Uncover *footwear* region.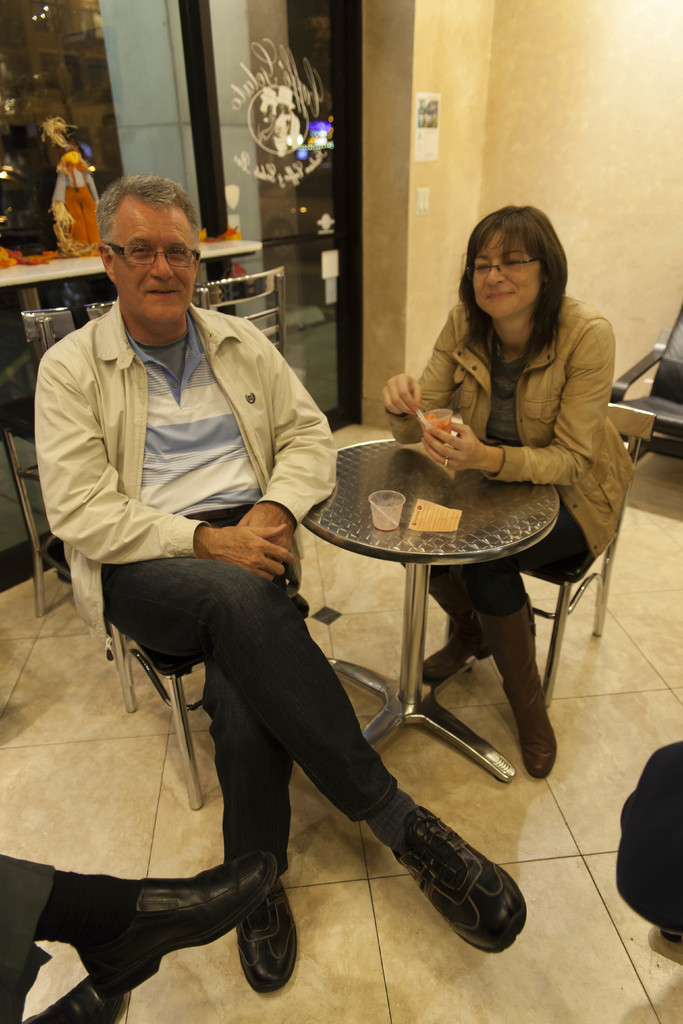
Uncovered: left=81, top=846, right=281, bottom=1005.
